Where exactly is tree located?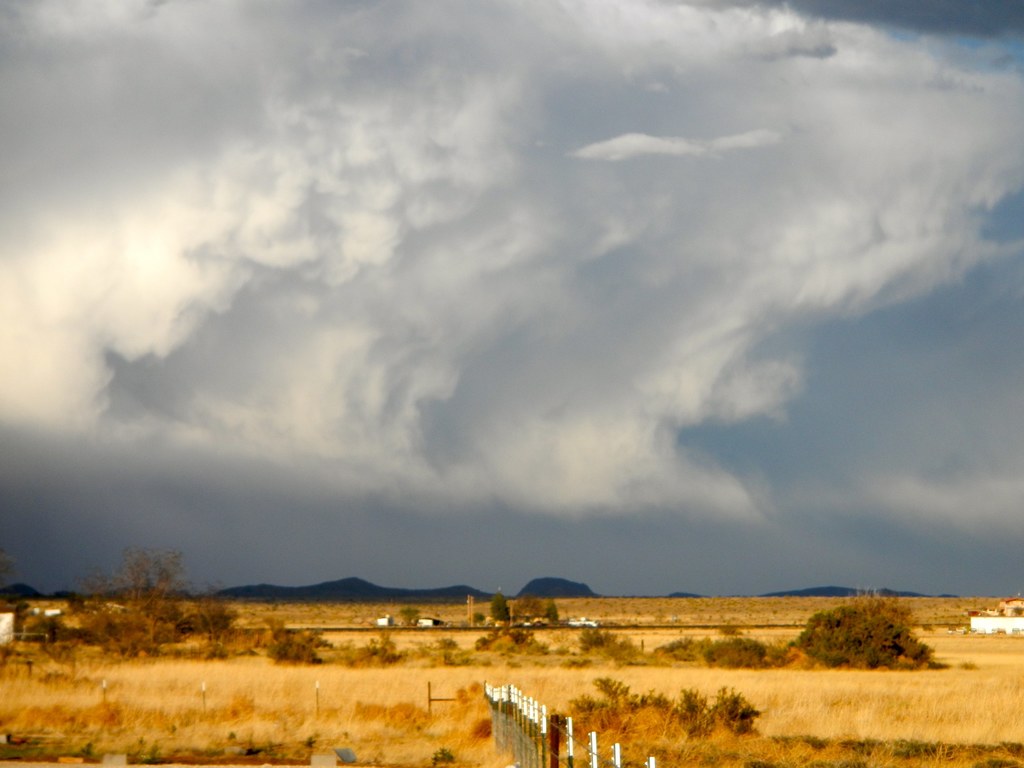
Its bounding box is pyautogui.locateOnScreen(82, 550, 227, 656).
